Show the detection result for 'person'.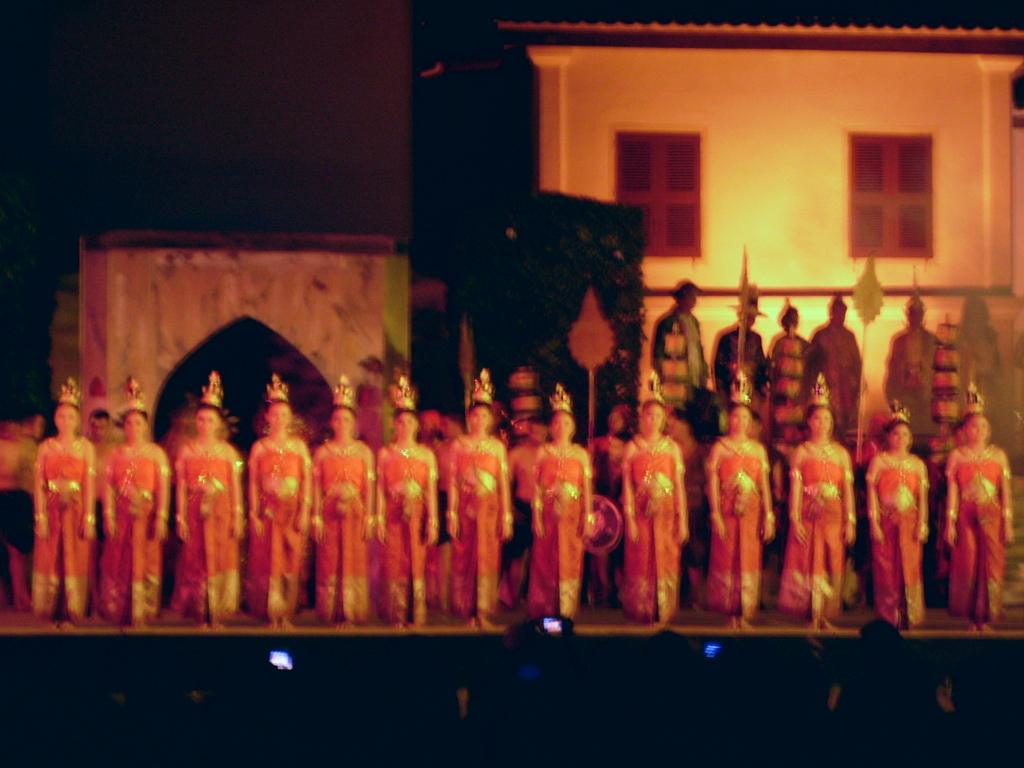
bbox(717, 387, 792, 635).
